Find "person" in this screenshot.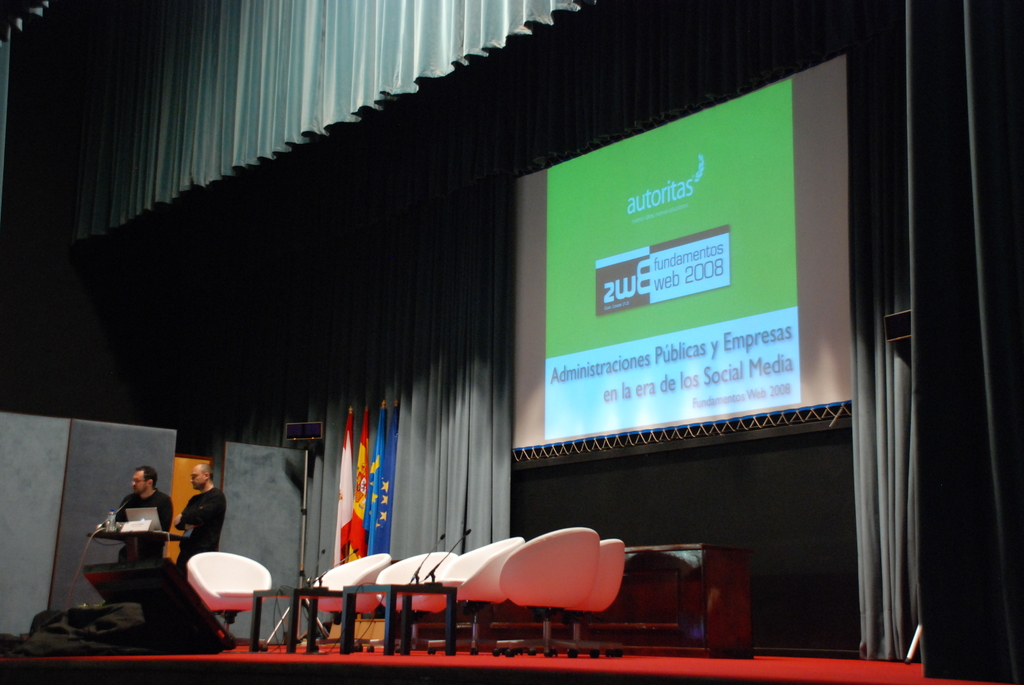
The bounding box for "person" is (x1=97, y1=479, x2=159, y2=597).
